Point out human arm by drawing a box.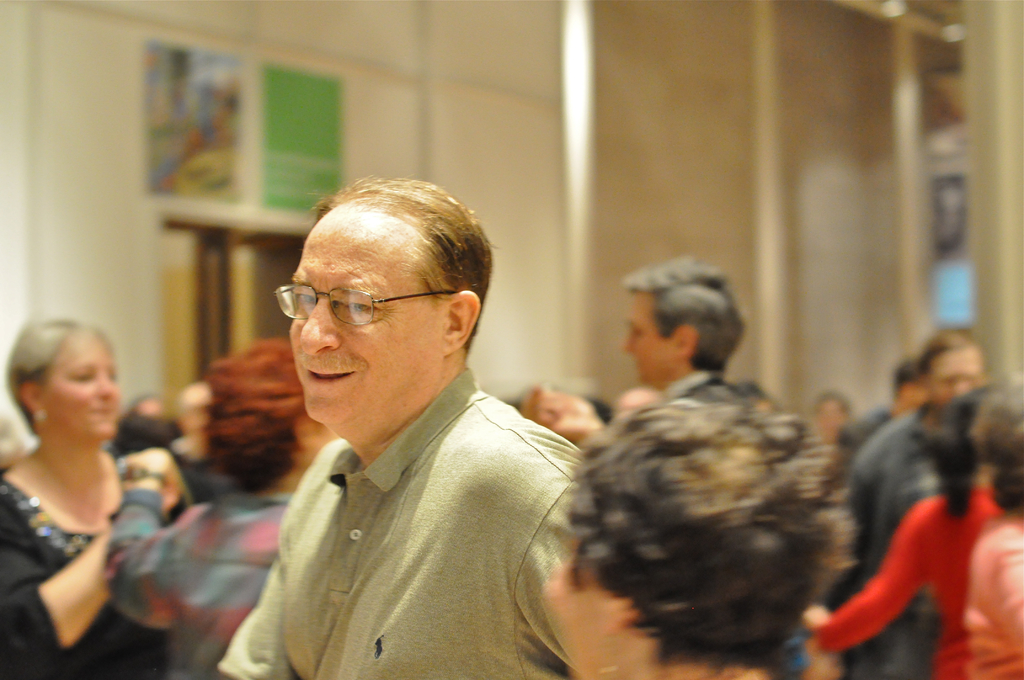
bbox(120, 451, 189, 630).
